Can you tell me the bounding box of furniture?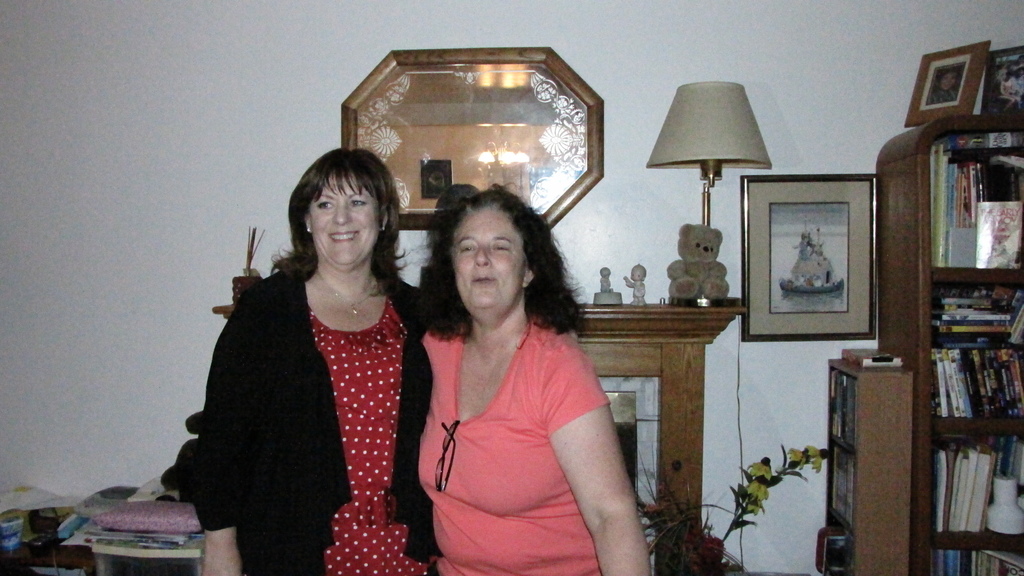
91/538/204/575.
